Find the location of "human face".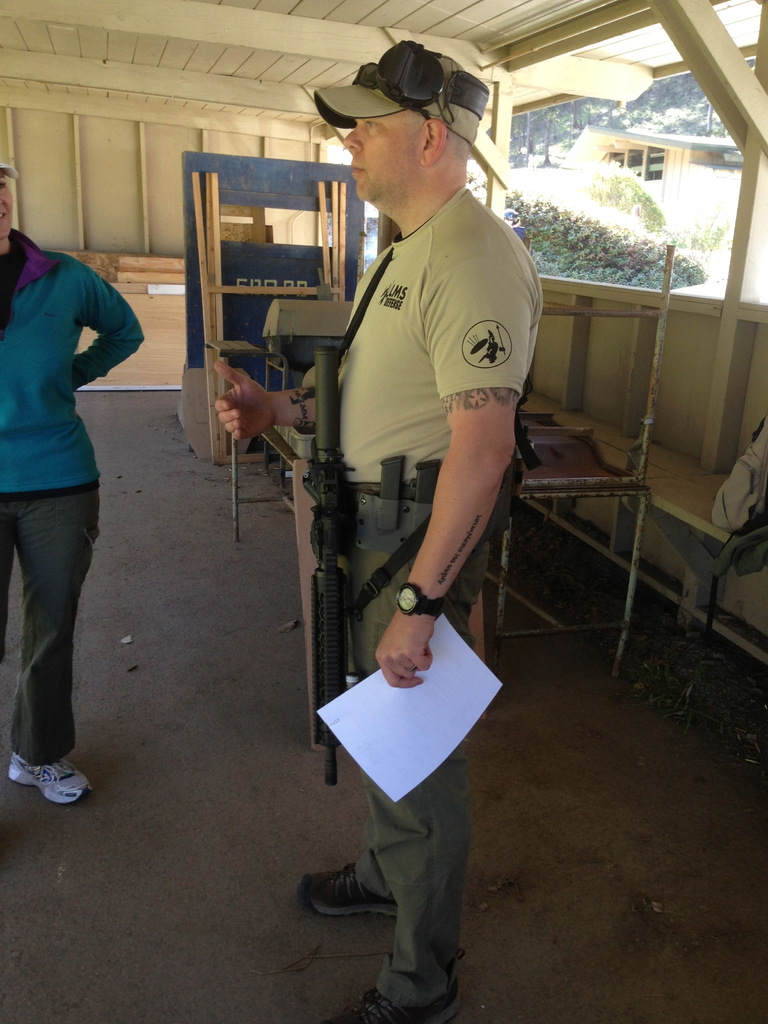
Location: <bbox>345, 111, 422, 202</bbox>.
